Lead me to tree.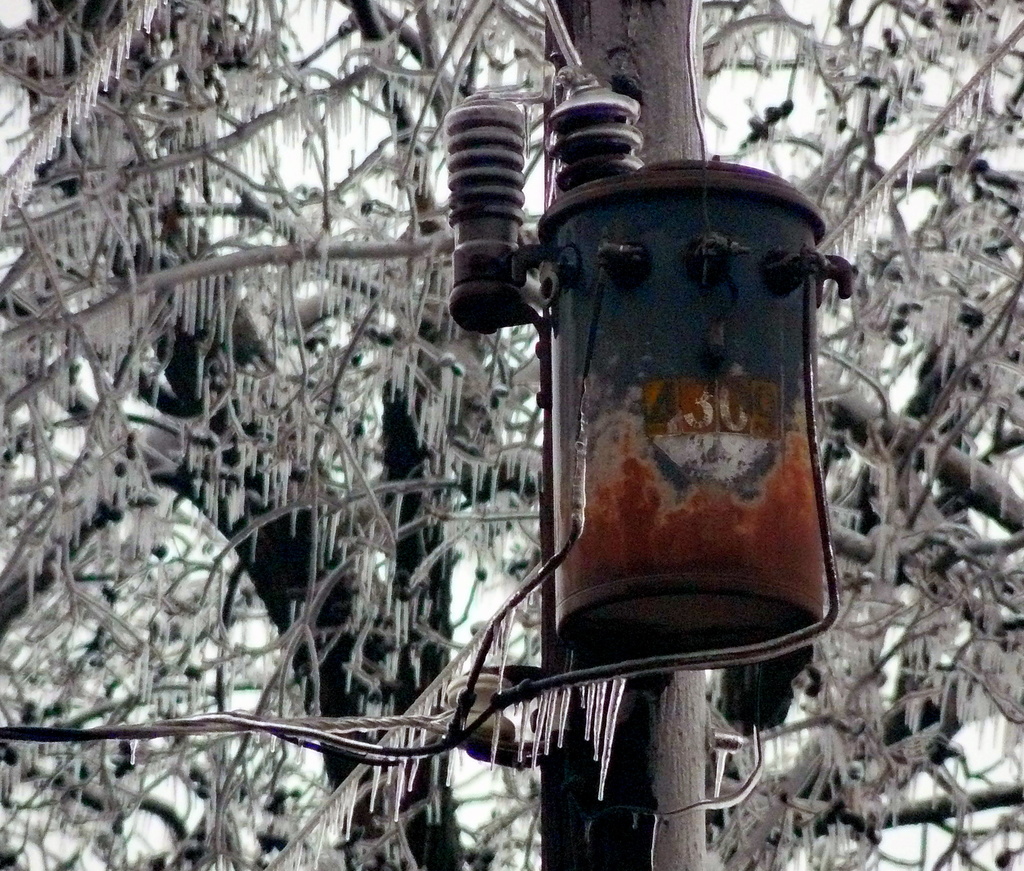
Lead to 7:0:1023:849.
